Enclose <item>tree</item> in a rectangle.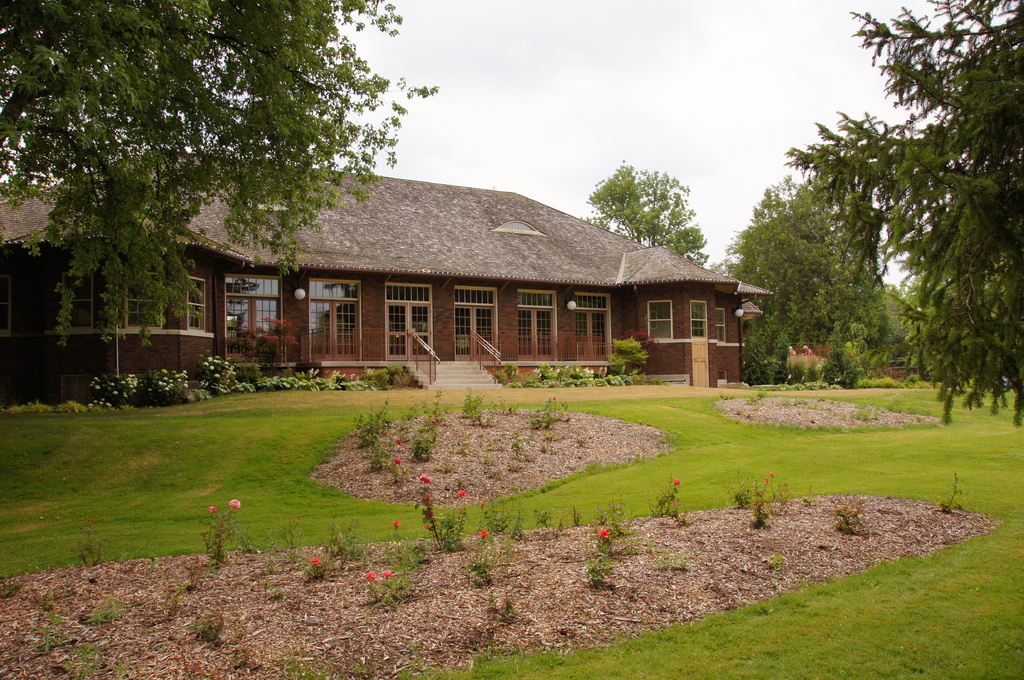
0, 0, 433, 349.
